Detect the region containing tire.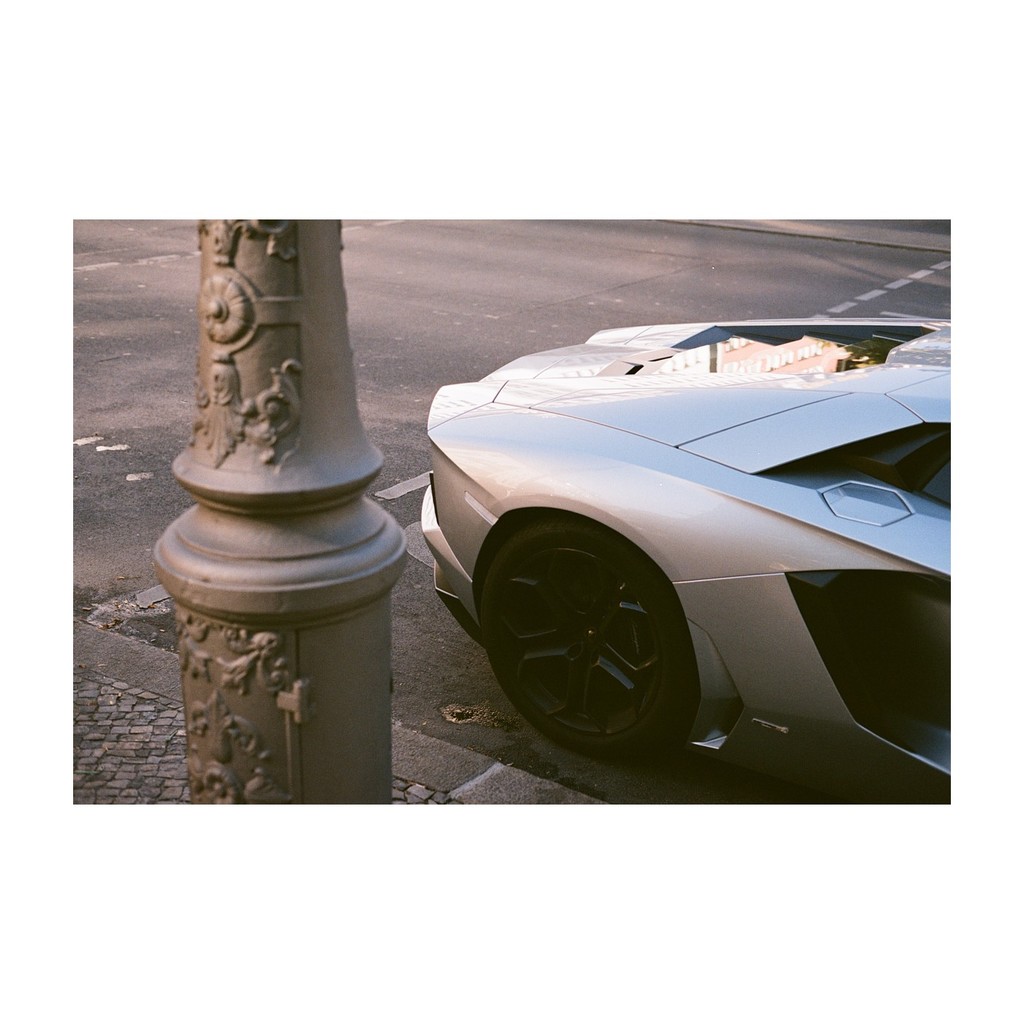
(479, 510, 672, 779).
